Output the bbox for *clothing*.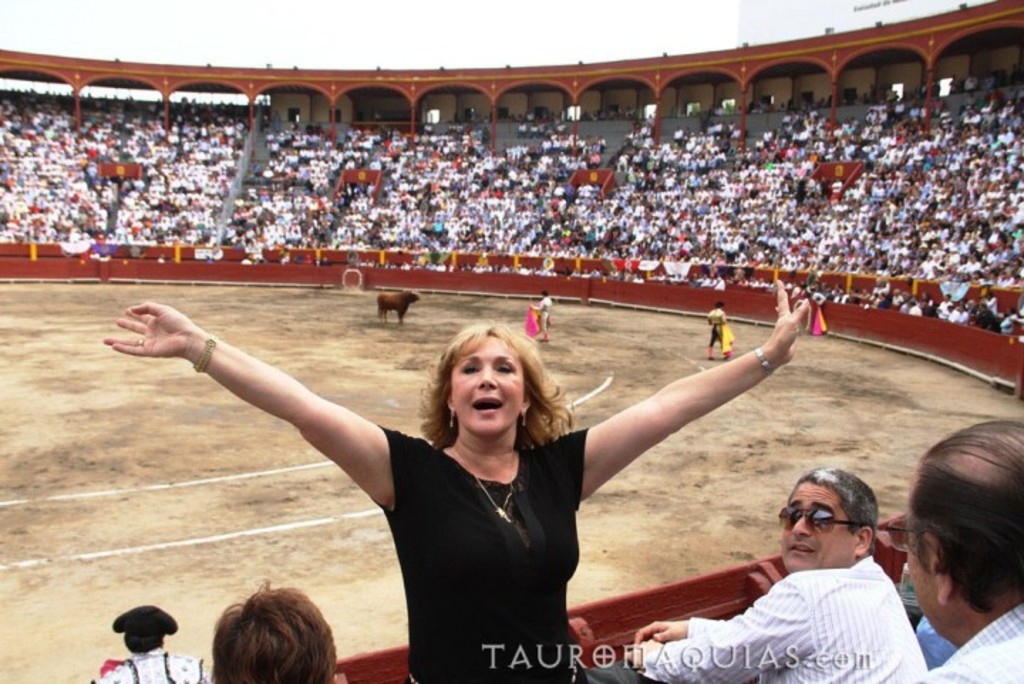
[x1=95, y1=647, x2=212, y2=683].
